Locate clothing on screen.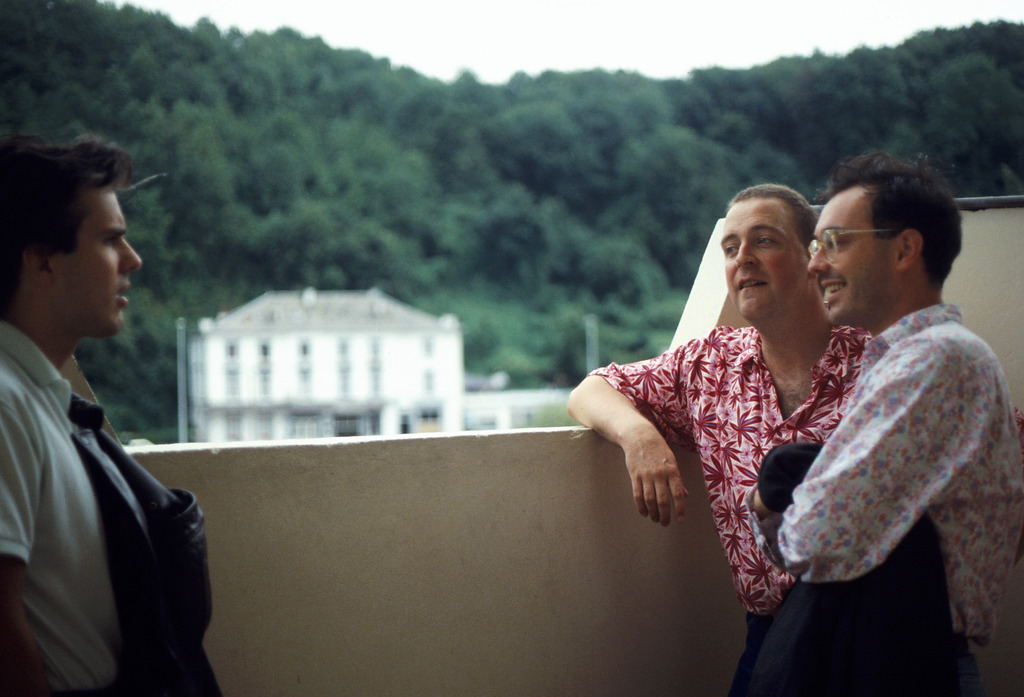
On screen at <box>594,326,868,696</box>.
